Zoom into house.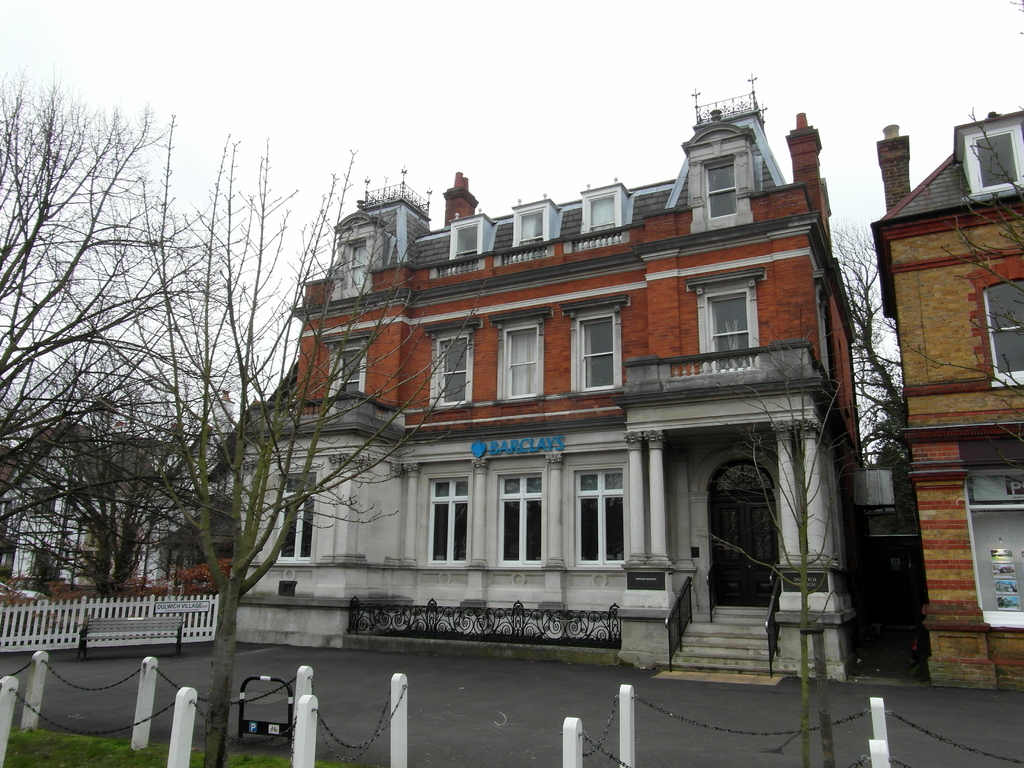
Zoom target: <box>0,397,210,586</box>.
